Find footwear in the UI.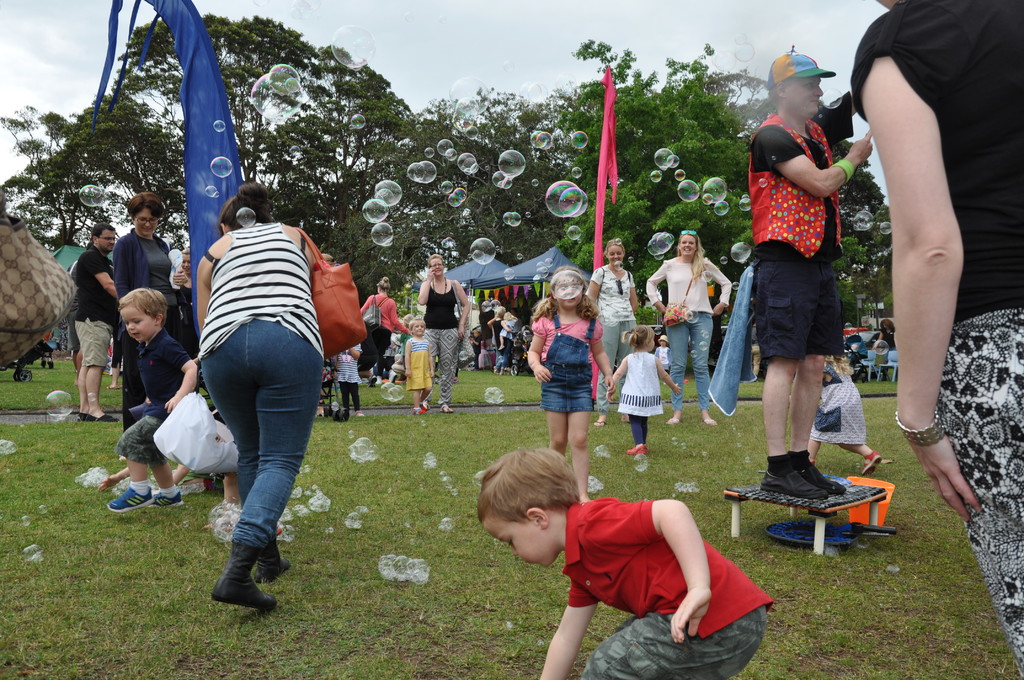
UI element at left=595, top=421, right=605, bottom=426.
